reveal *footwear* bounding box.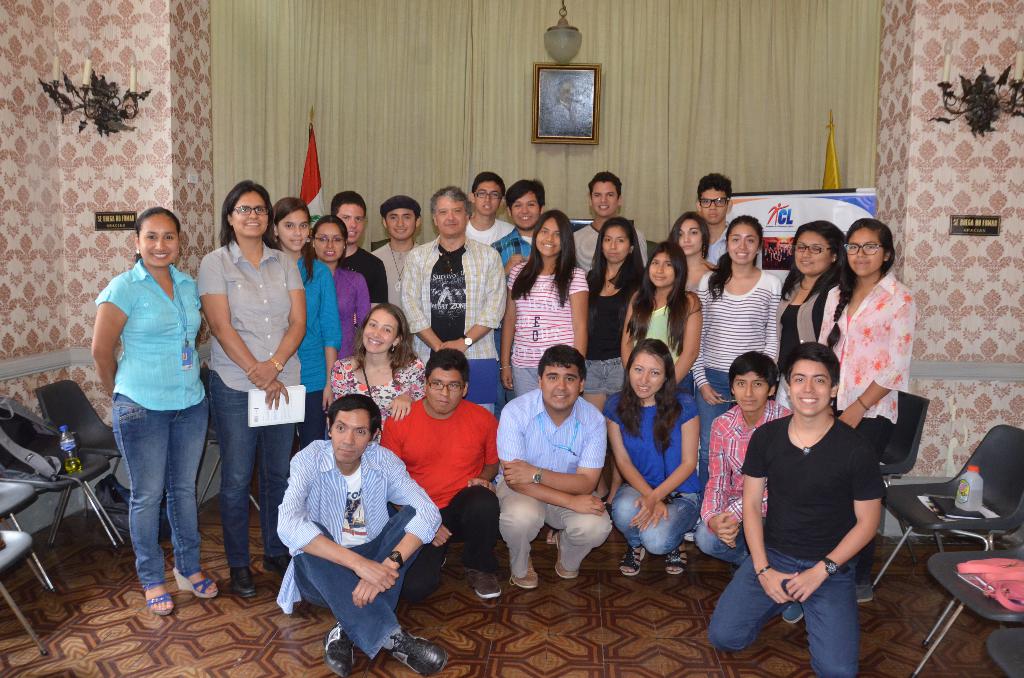
Revealed: l=463, t=570, r=500, b=599.
